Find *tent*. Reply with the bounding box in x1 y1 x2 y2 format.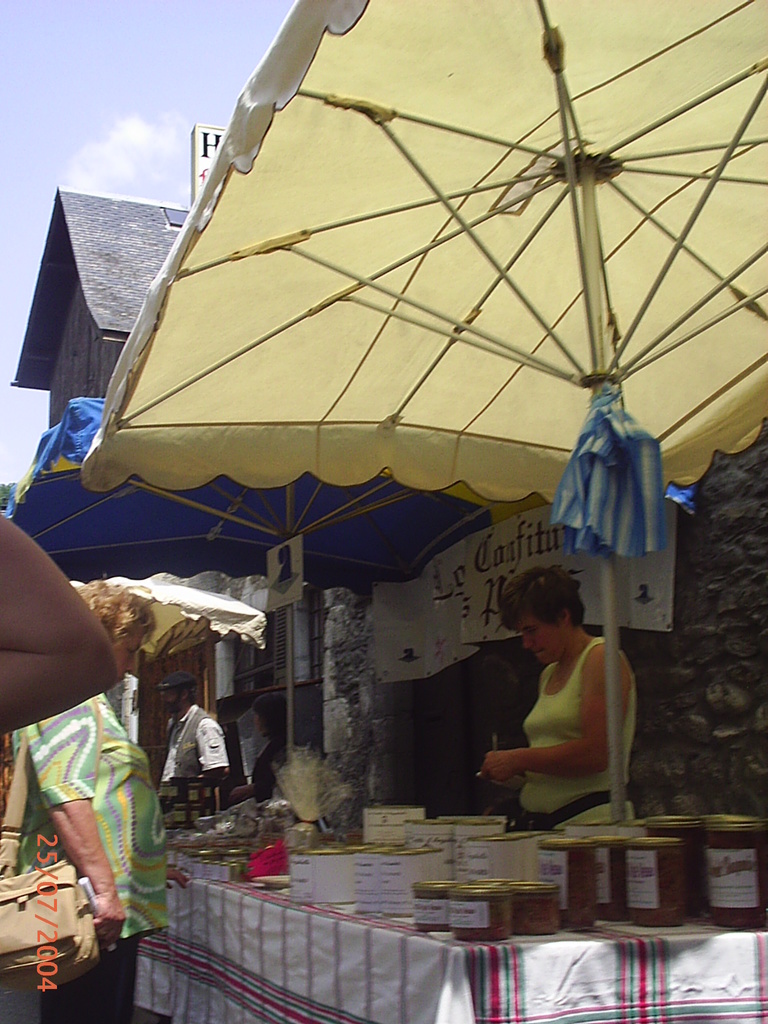
1 384 484 765.
